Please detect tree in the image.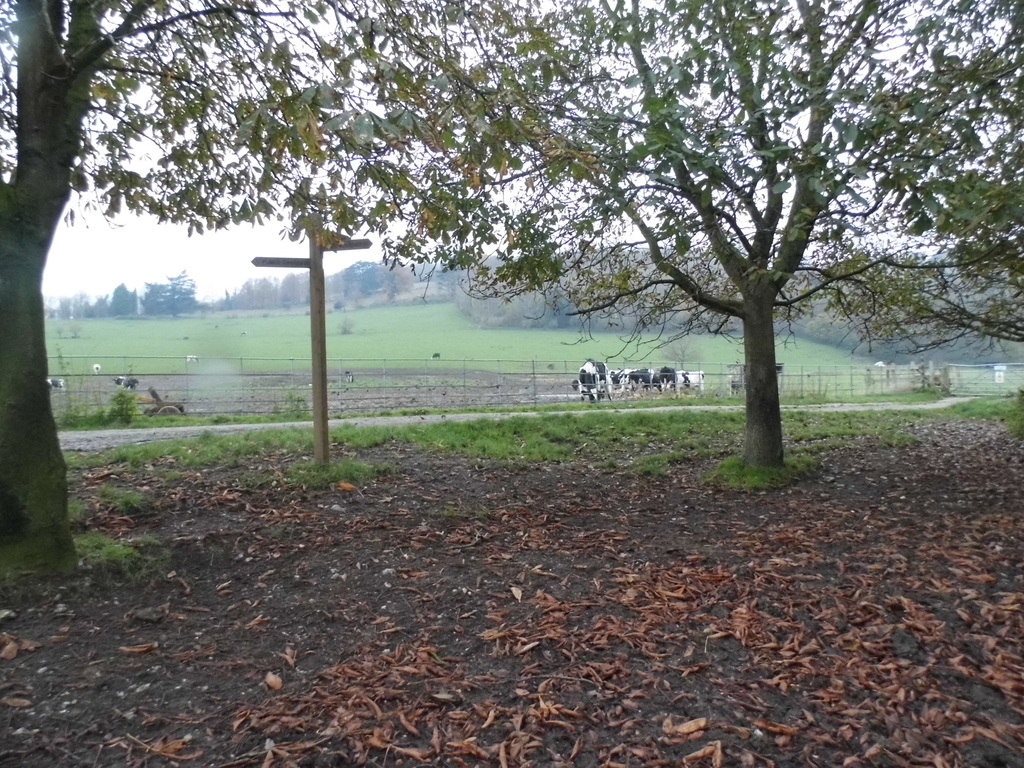
0 0 586 585.
